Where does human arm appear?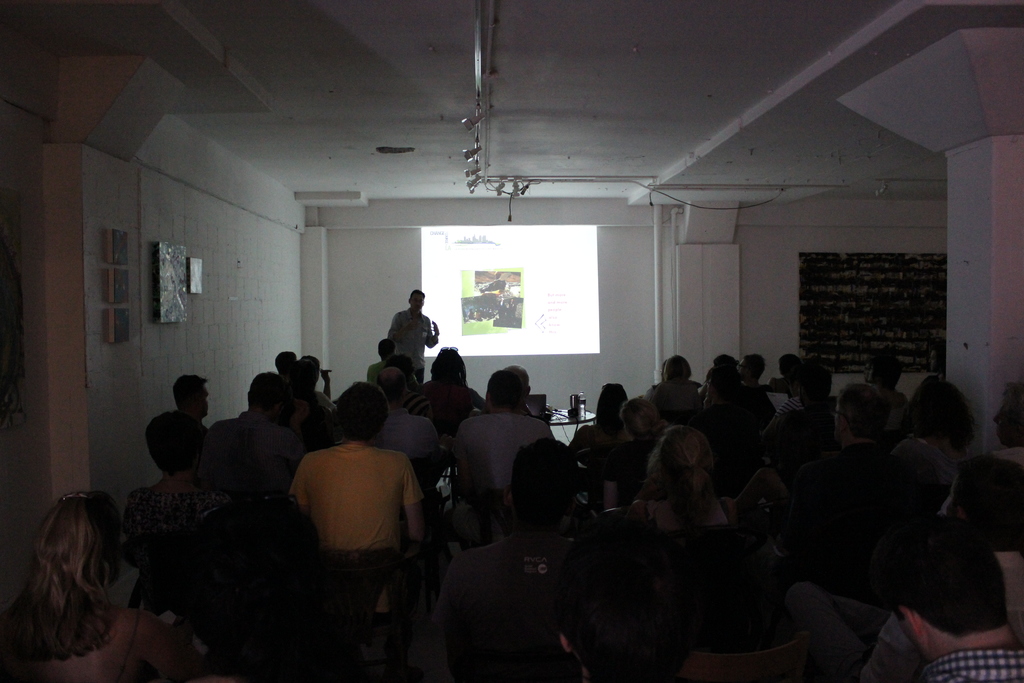
Appears at detection(793, 456, 826, 528).
